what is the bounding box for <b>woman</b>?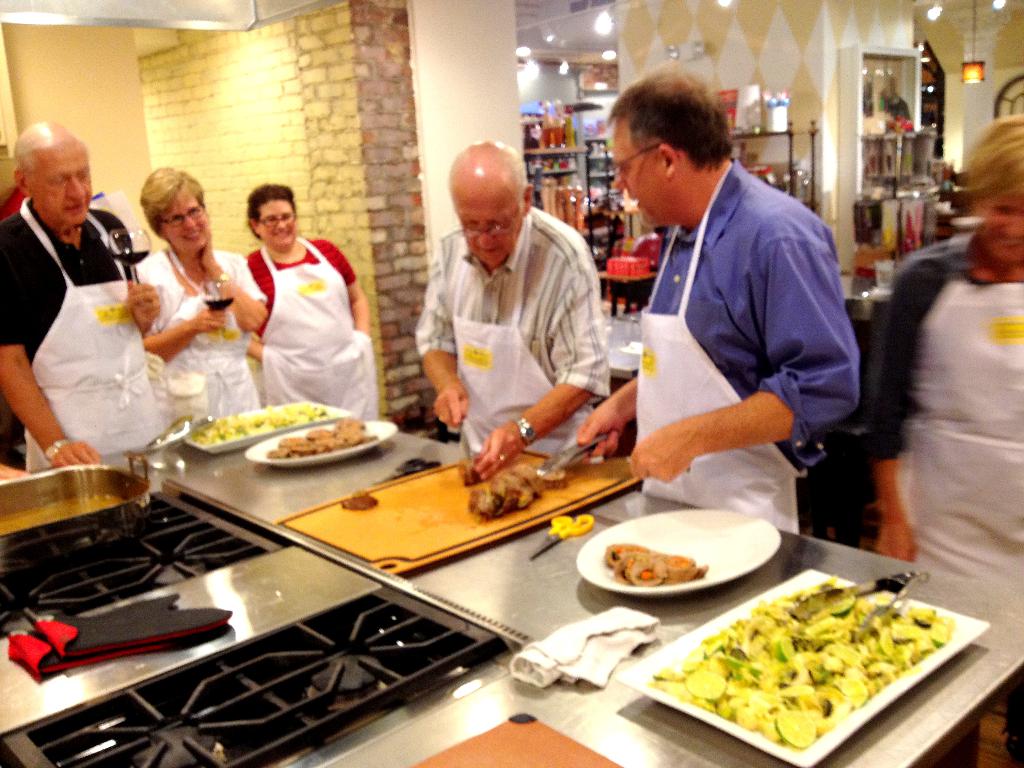
x1=859, y1=105, x2=1023, y2=767.
